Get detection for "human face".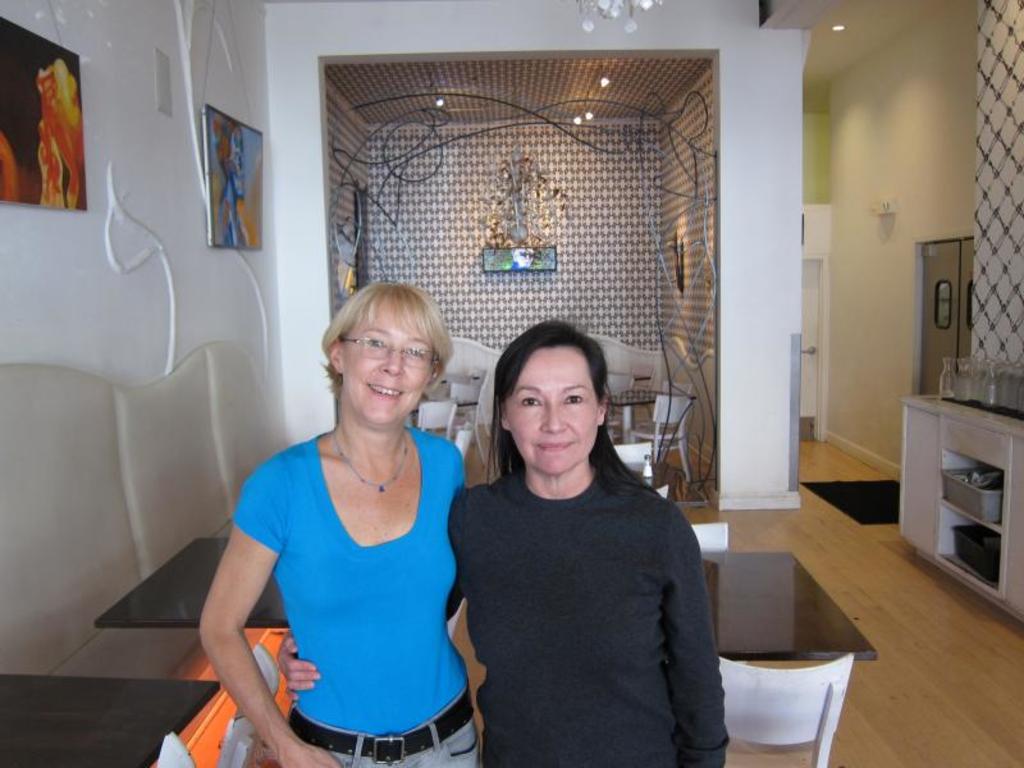
Detection: (left=497, top=349, right=600, bottom=476).
